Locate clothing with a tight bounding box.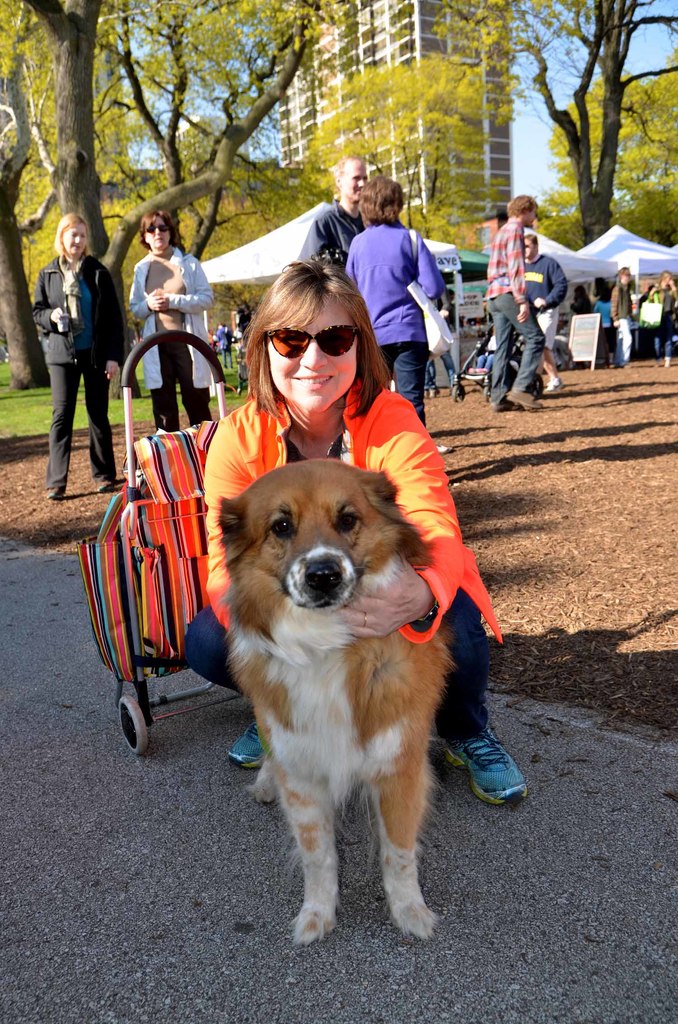
<region>25, 253, 114, 497</region>.
